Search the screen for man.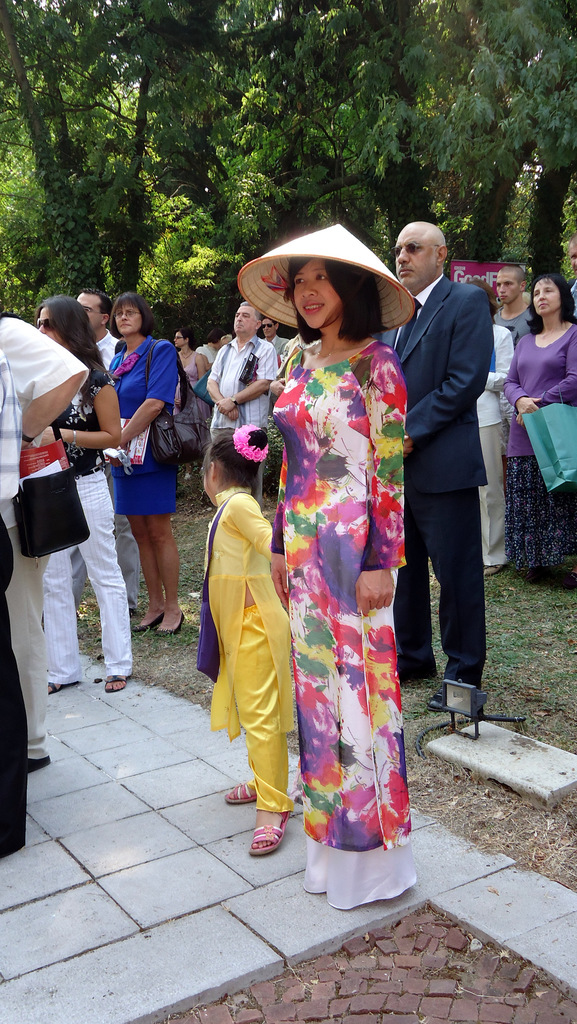
Found at select_region(0, 291, 113, 797).
